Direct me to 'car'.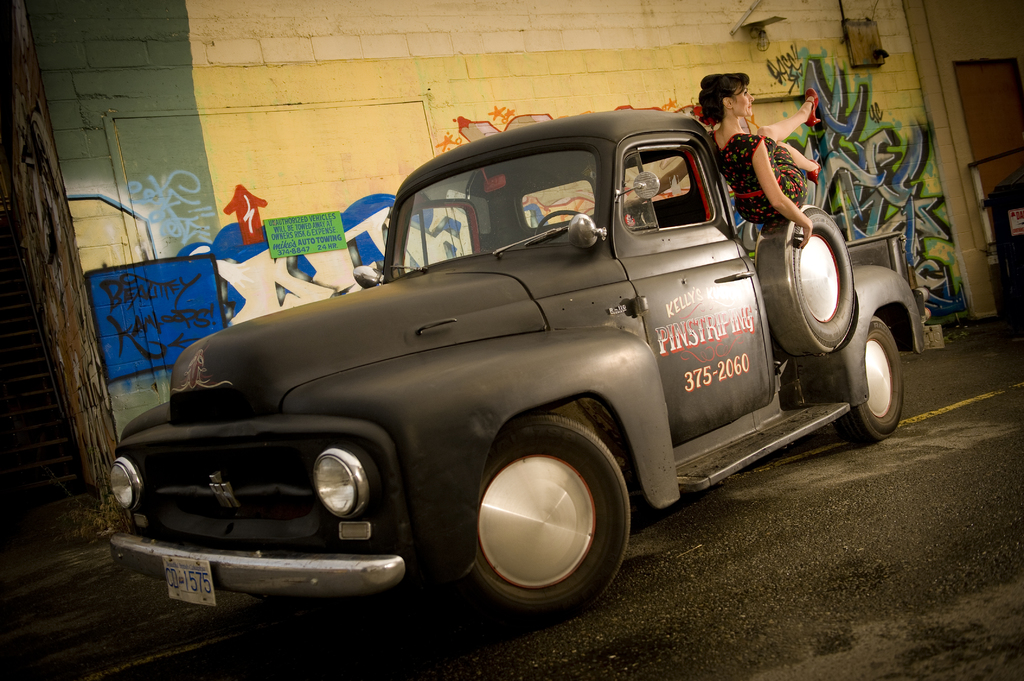
Direction: [left=106, top=107, right=926, bottom=621].
